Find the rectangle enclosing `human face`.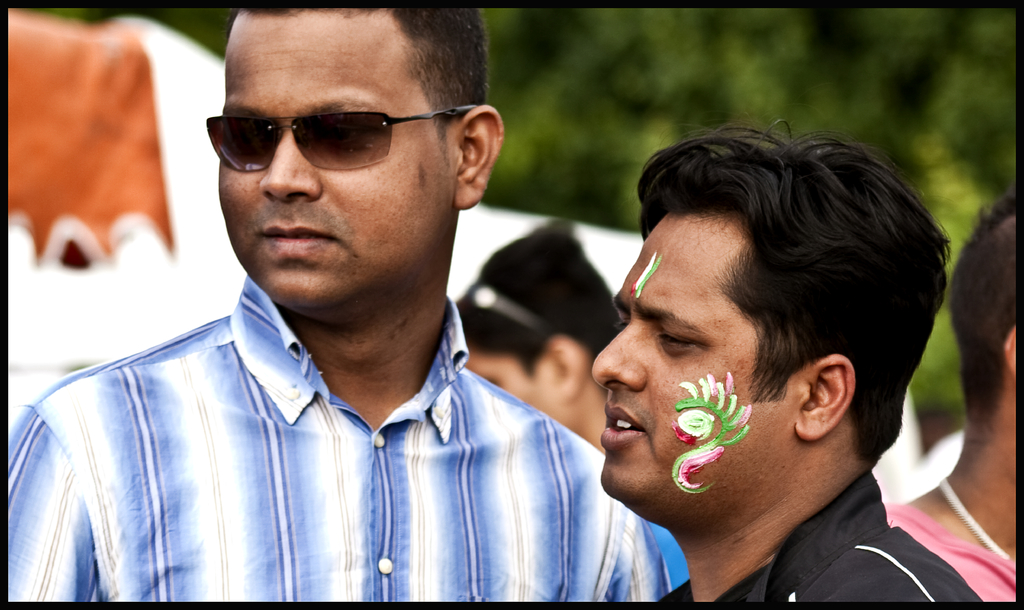
{"x1": 220, "y1": 13, "x2": 456, "y2": 311}.
